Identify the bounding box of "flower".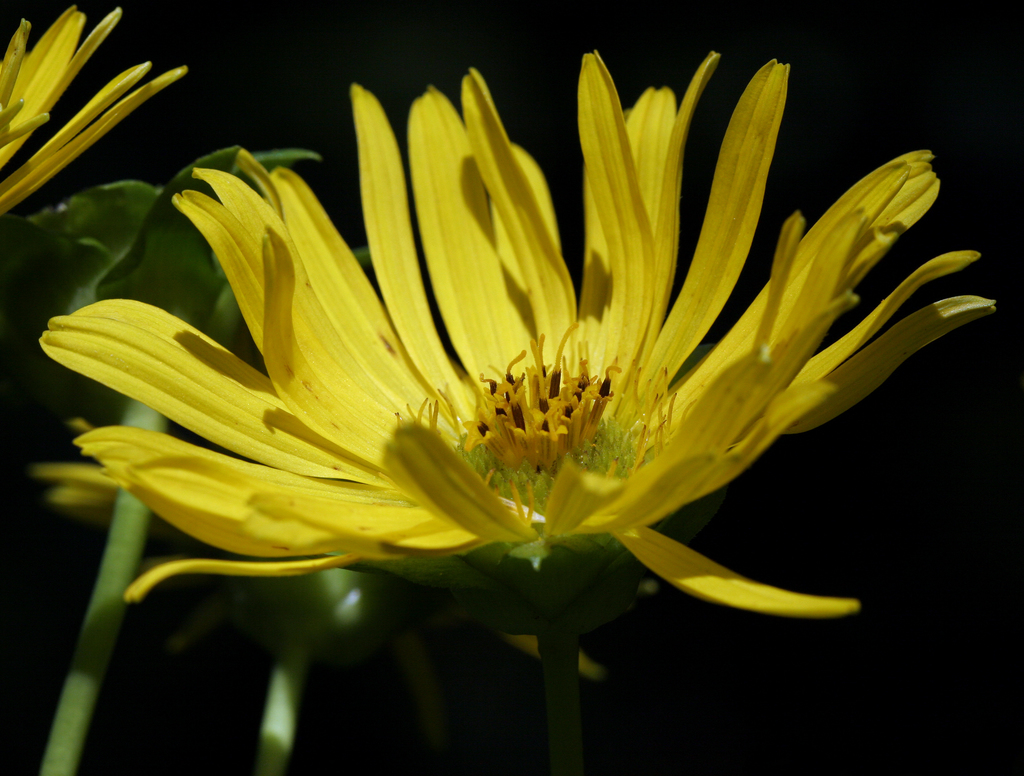
l=0, t=31, r=1020, b=659.
